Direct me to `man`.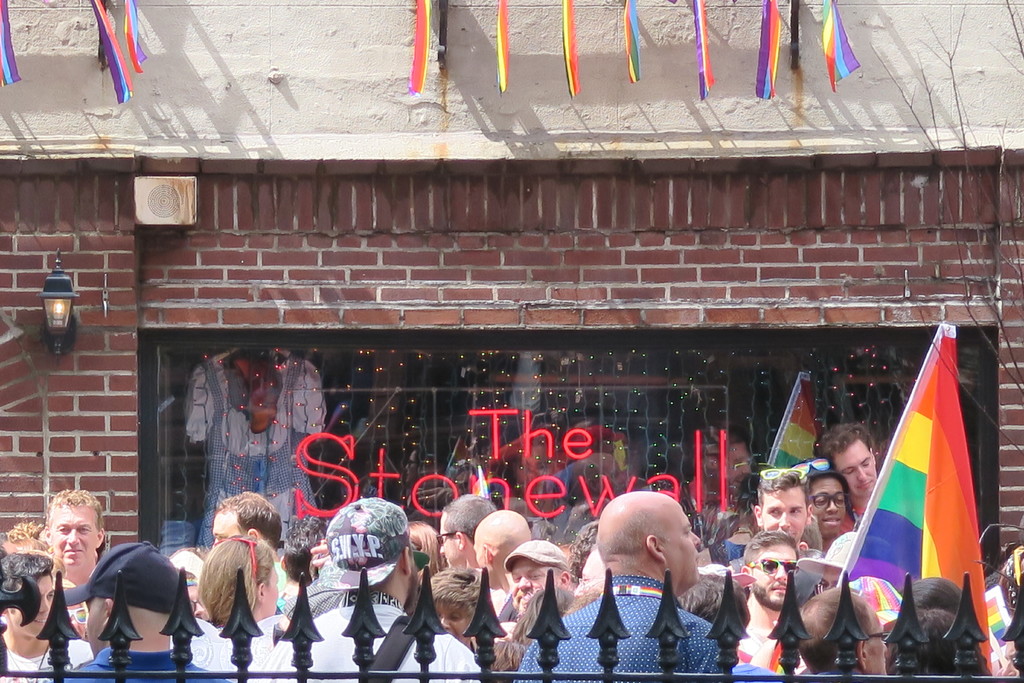
Direction: <box>735,525,806,678</box>.
